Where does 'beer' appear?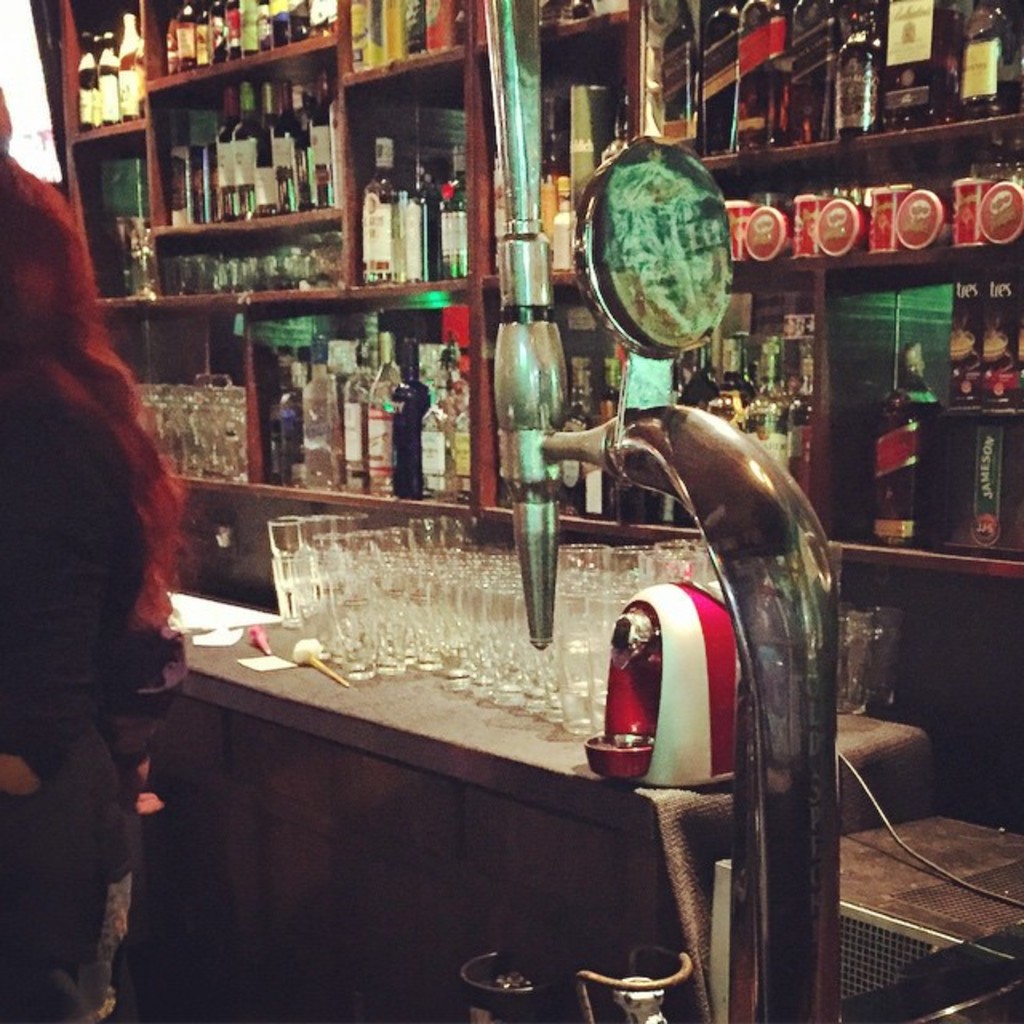
Appears at {"x1": 291, "y1": 346, "x2": 355, "y2": 496}.
